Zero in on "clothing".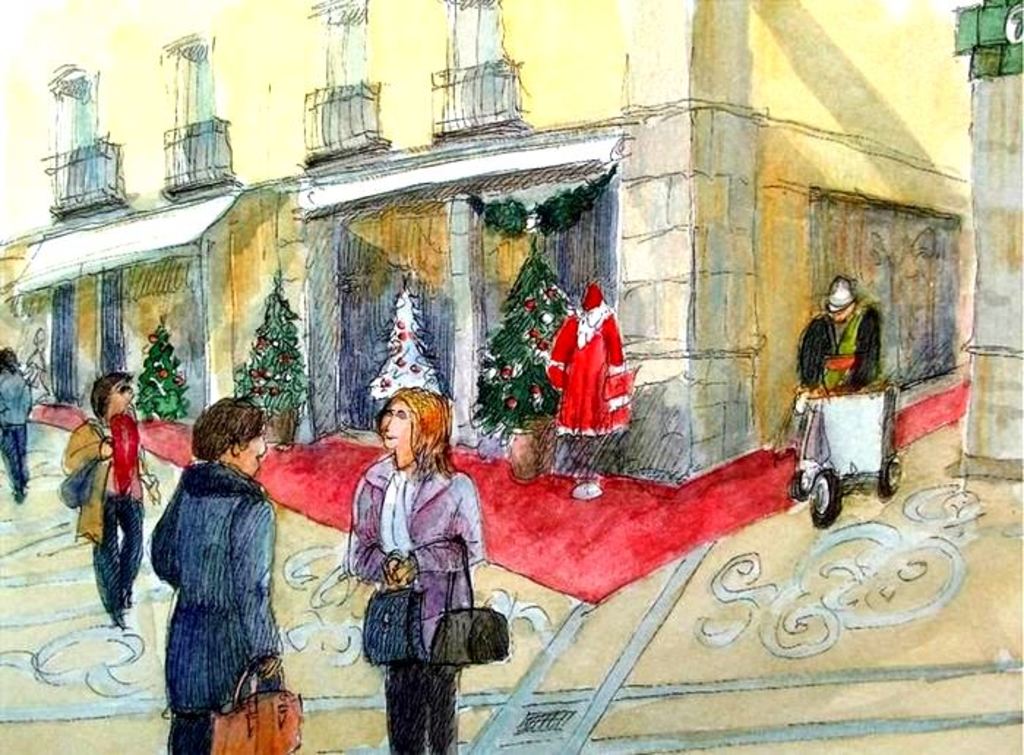
Zeroed in: Rect(797, 304, 884, 389).
